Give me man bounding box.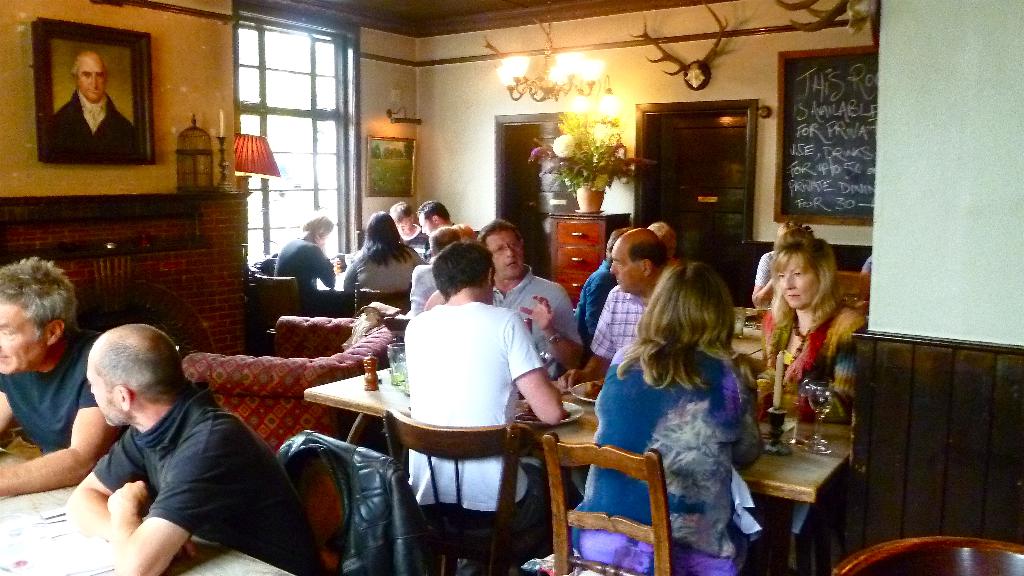
<bbox>415, 202, 457, 236</bbox>.
